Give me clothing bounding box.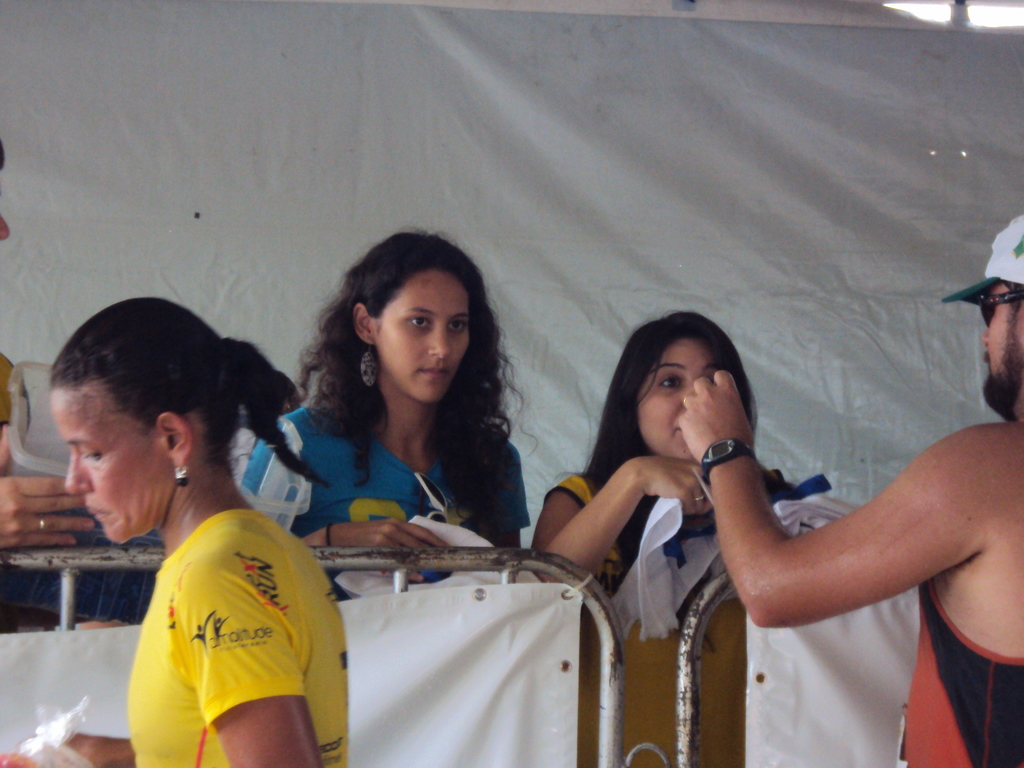
bbox(904, 572, 1023, 767).
